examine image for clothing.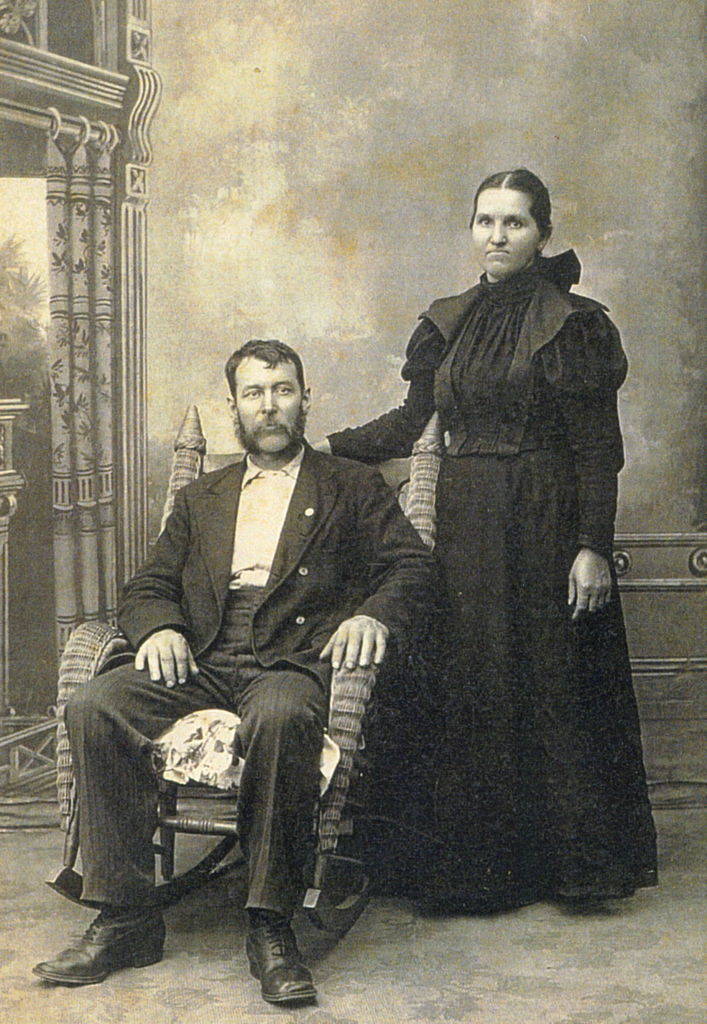
Examination result: 71,442,440,917.
